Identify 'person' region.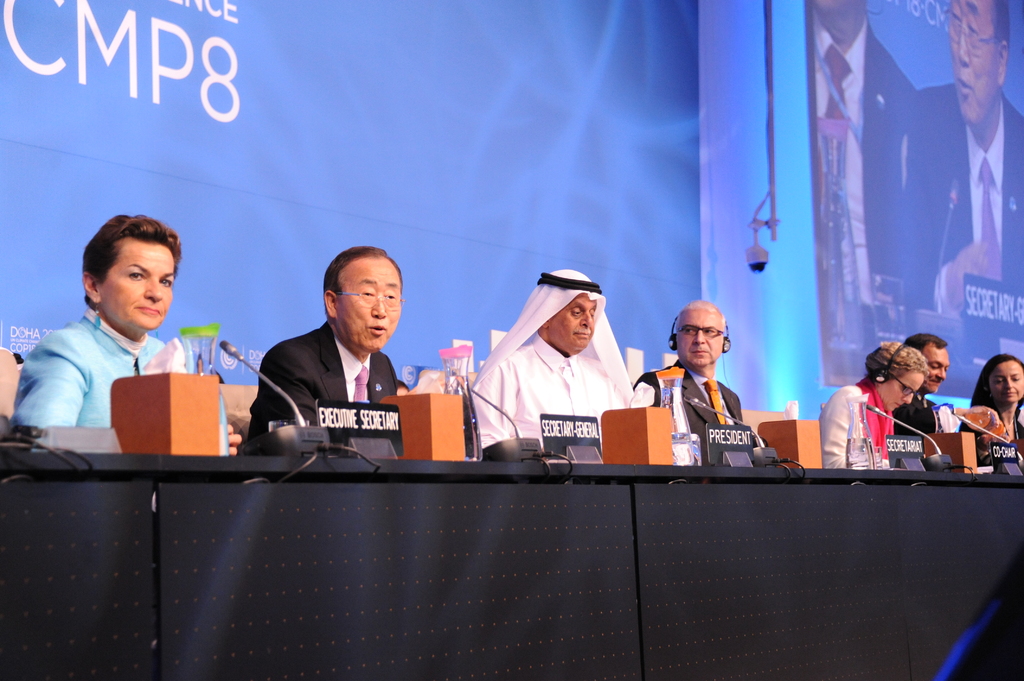
Region: 819/336/929/469.
